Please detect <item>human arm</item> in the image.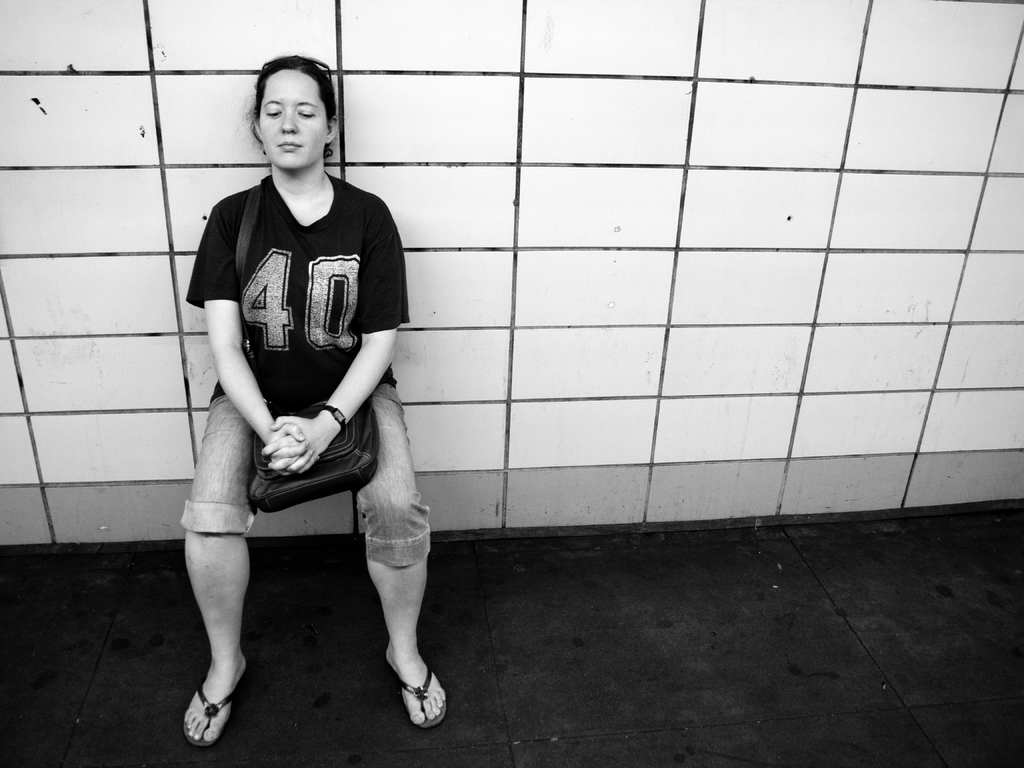
[x1=259, y1=190, x2=403, y2=475].
